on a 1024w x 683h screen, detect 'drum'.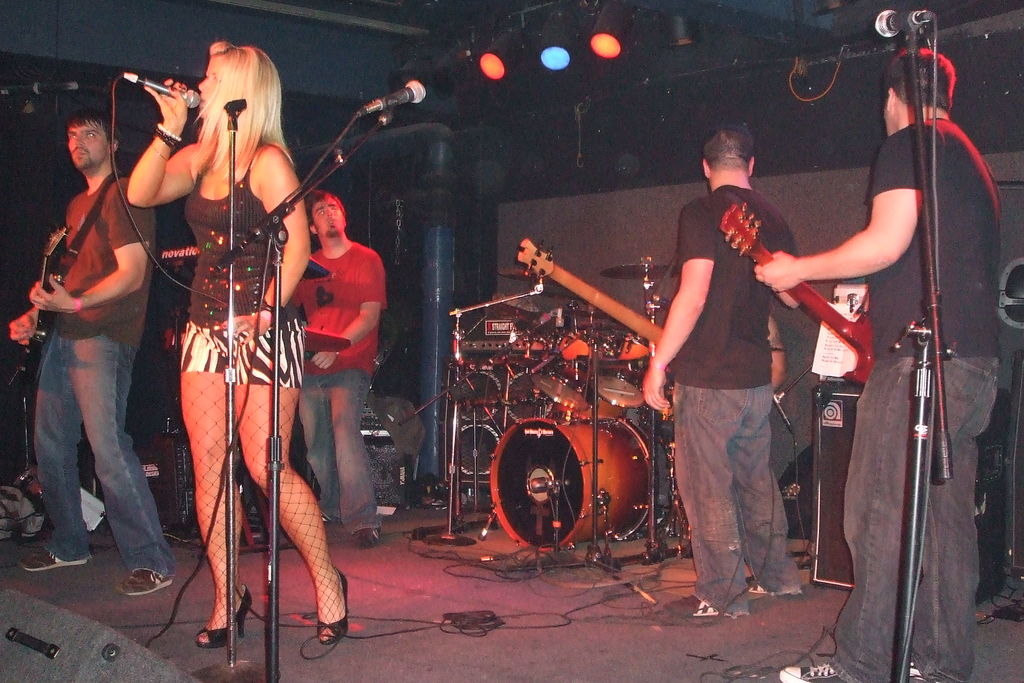
region(595, 335, 651, 410).
